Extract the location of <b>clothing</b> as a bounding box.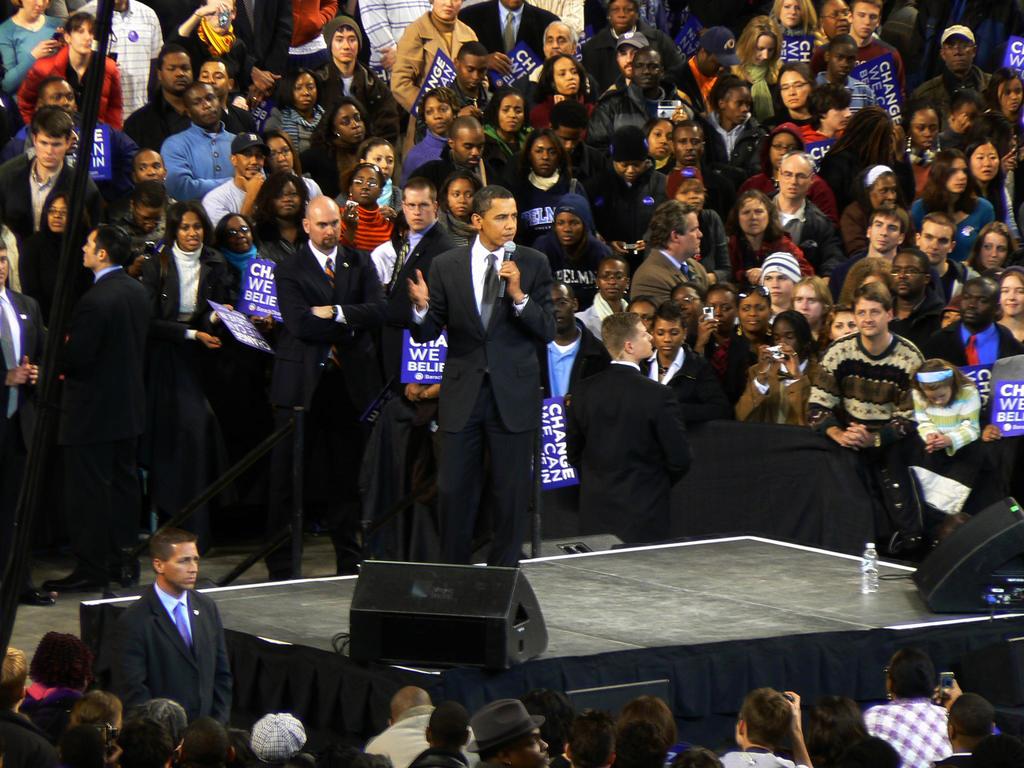
<region>297, 138, 362, 196</region>.
